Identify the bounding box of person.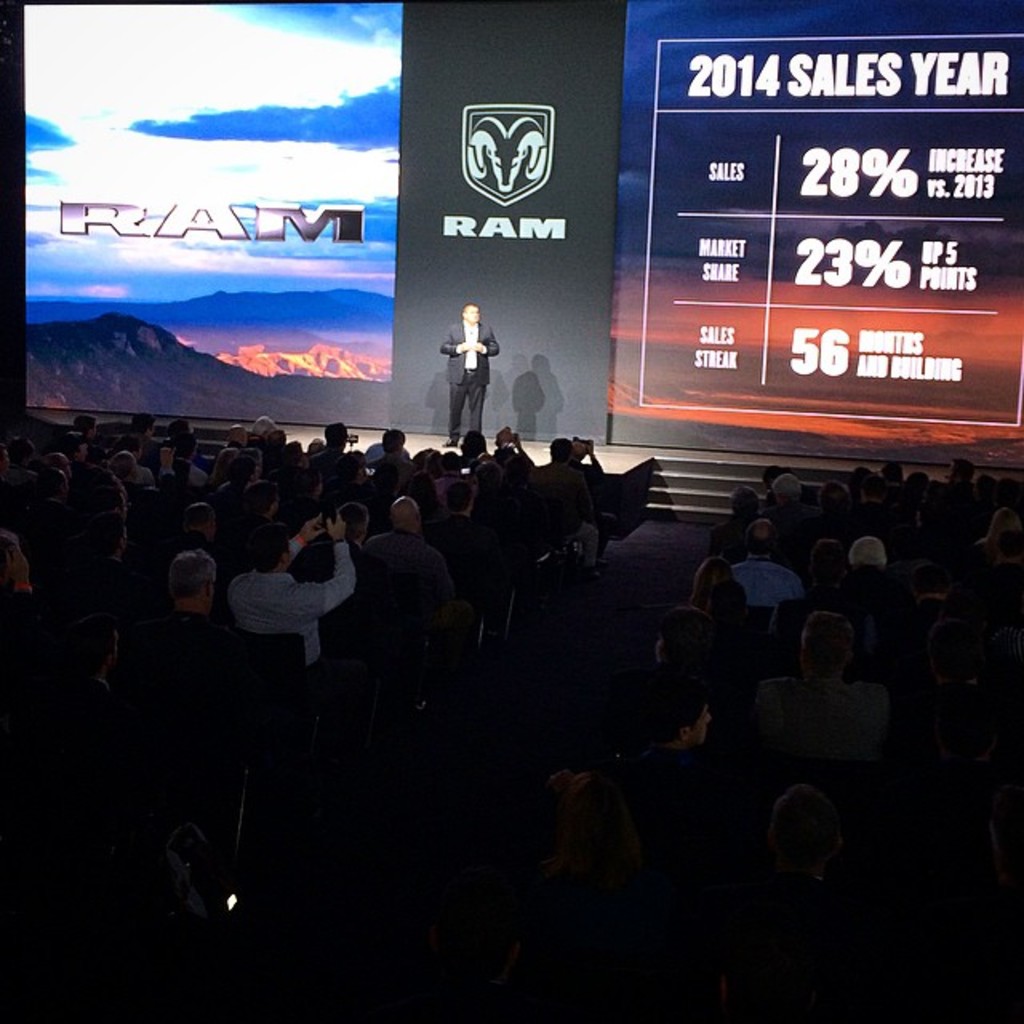
bbox=(162, 421, 194, 450).
